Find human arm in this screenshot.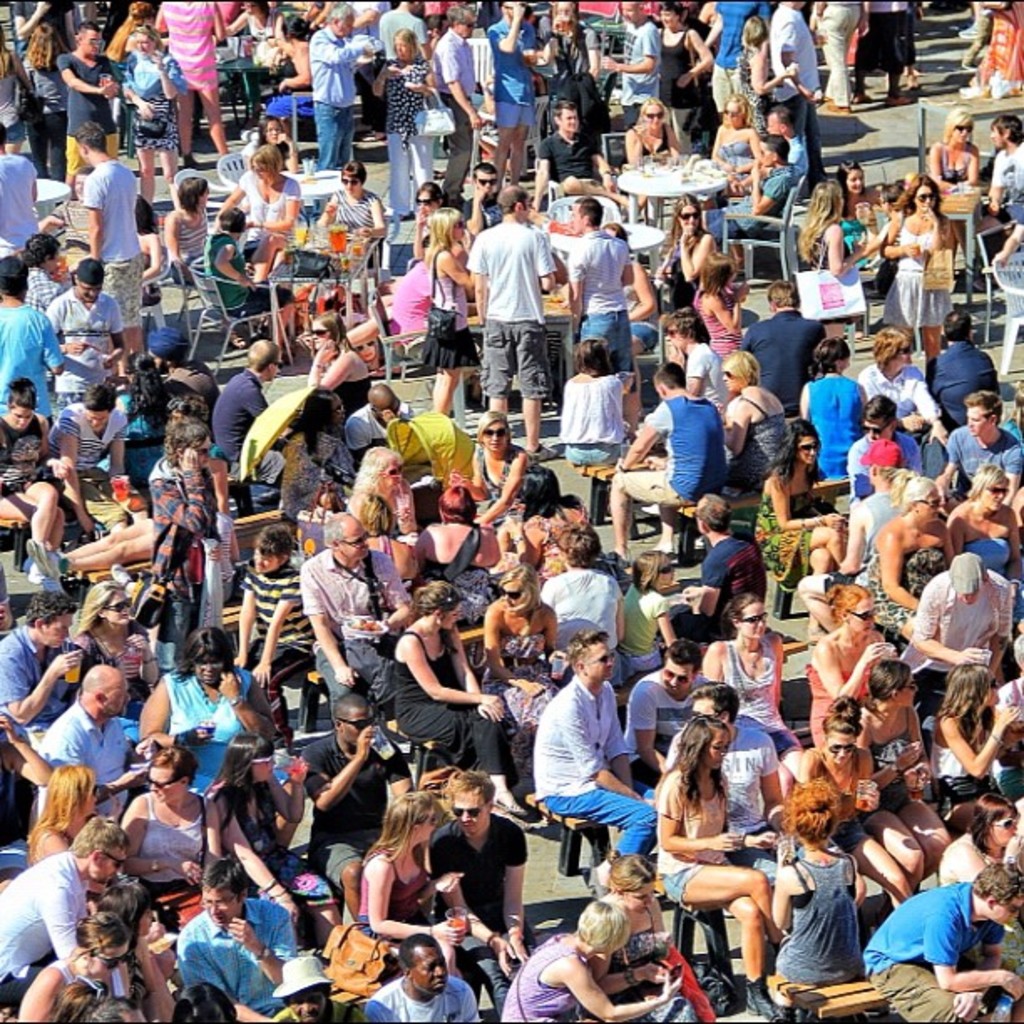
The bounding box for human arm is [x1=905, y1=366, x2=952, y2=445].
